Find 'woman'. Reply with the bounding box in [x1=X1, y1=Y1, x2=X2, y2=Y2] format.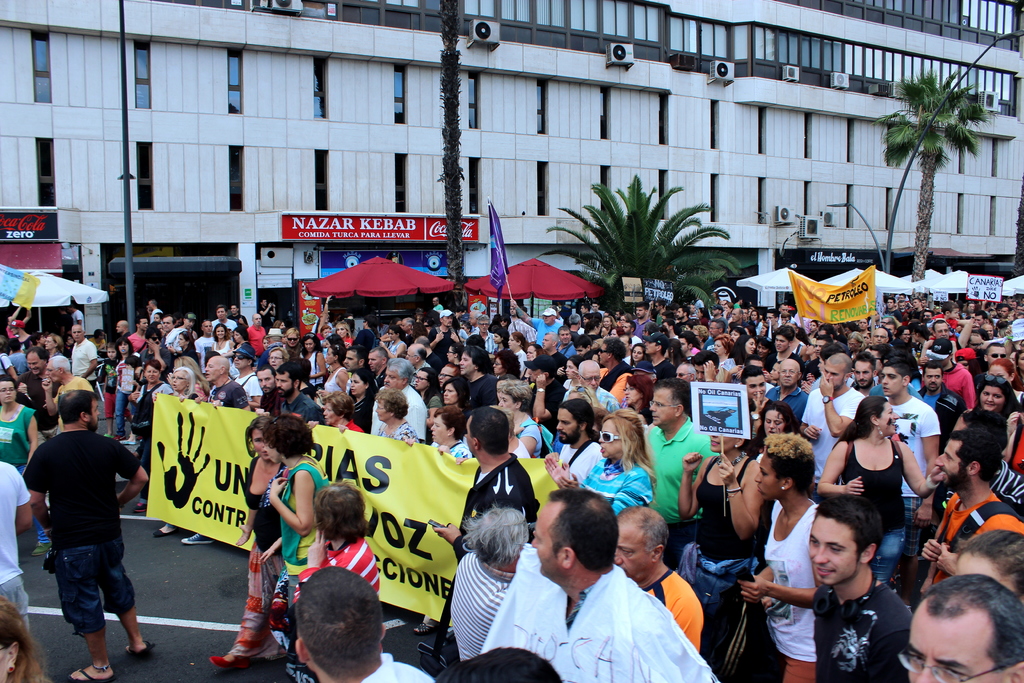
[x1=674, y1=415, x2=767, y2=592].
